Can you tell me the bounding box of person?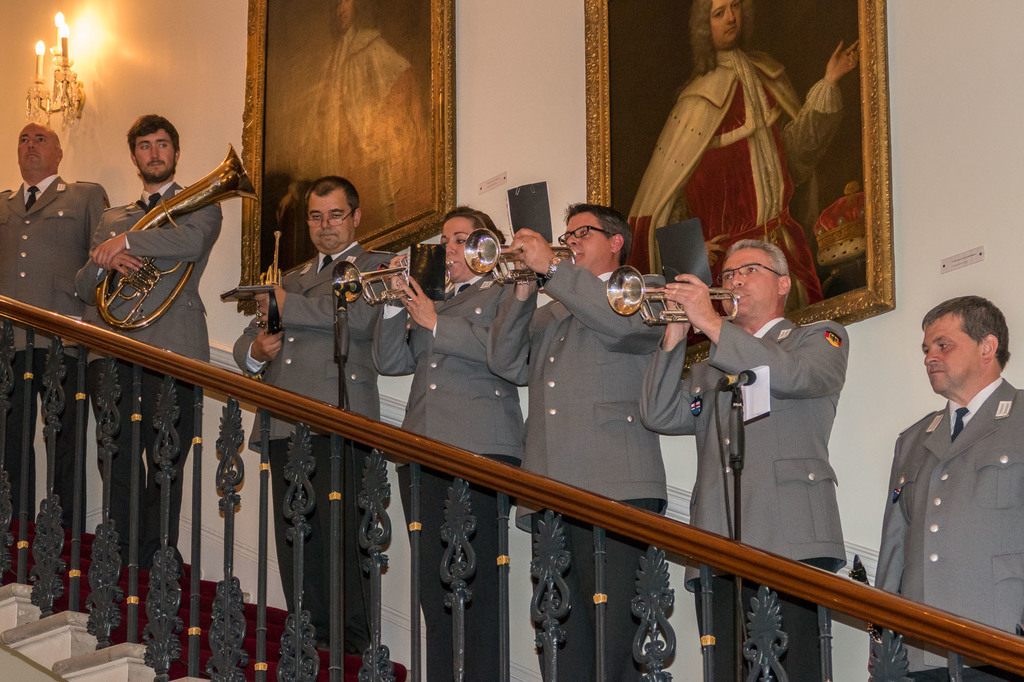
(232, 175, 390, 651).
